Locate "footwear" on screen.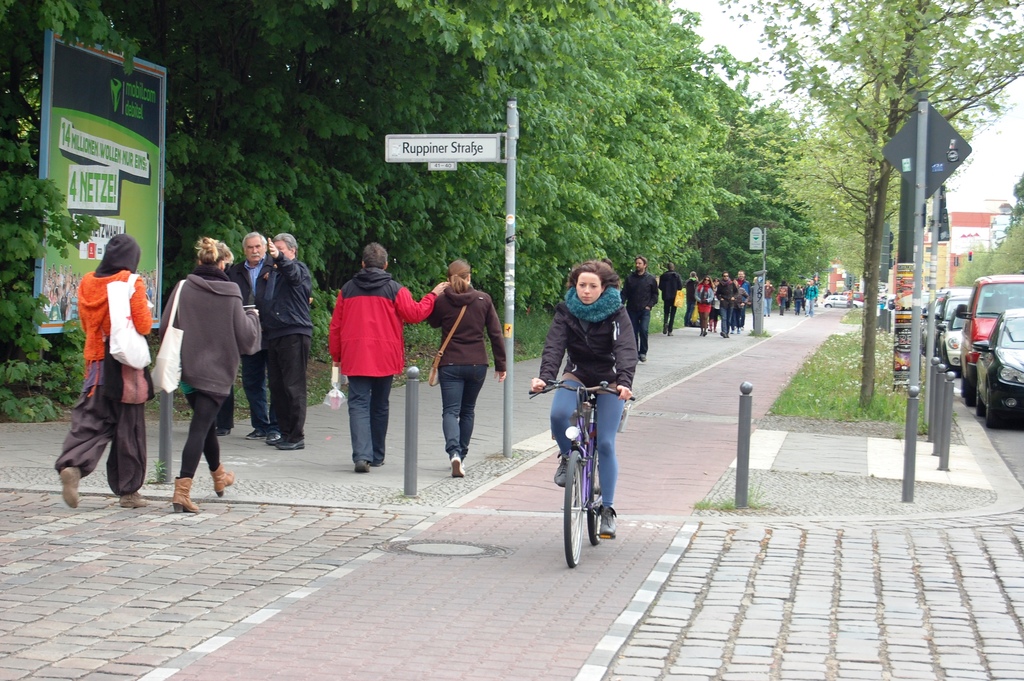
On screen at (264, 432, 284, 447).
